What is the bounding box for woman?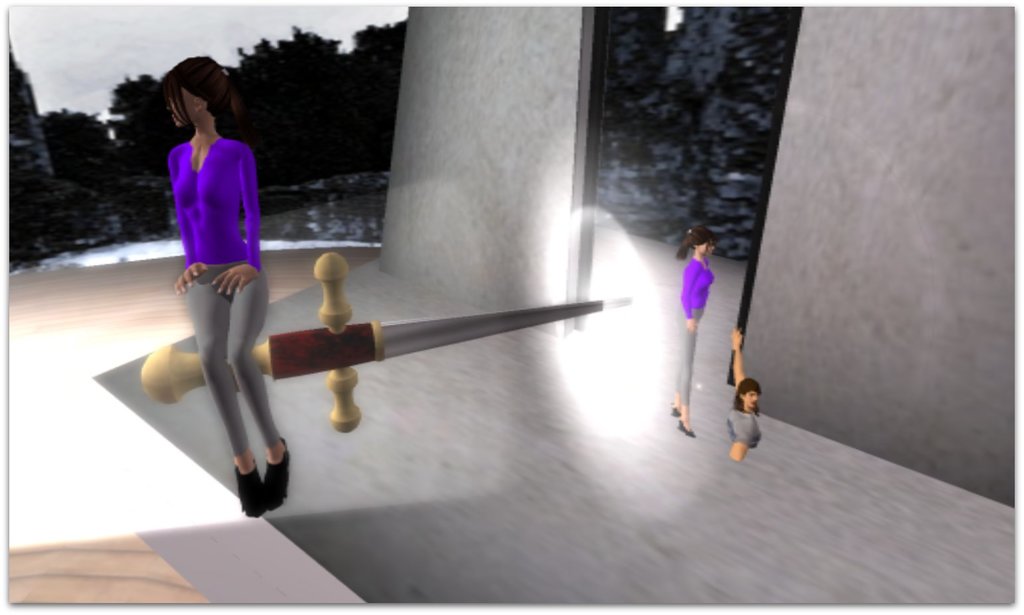
[x1=139, y1=51, x2=279, y2=497].
